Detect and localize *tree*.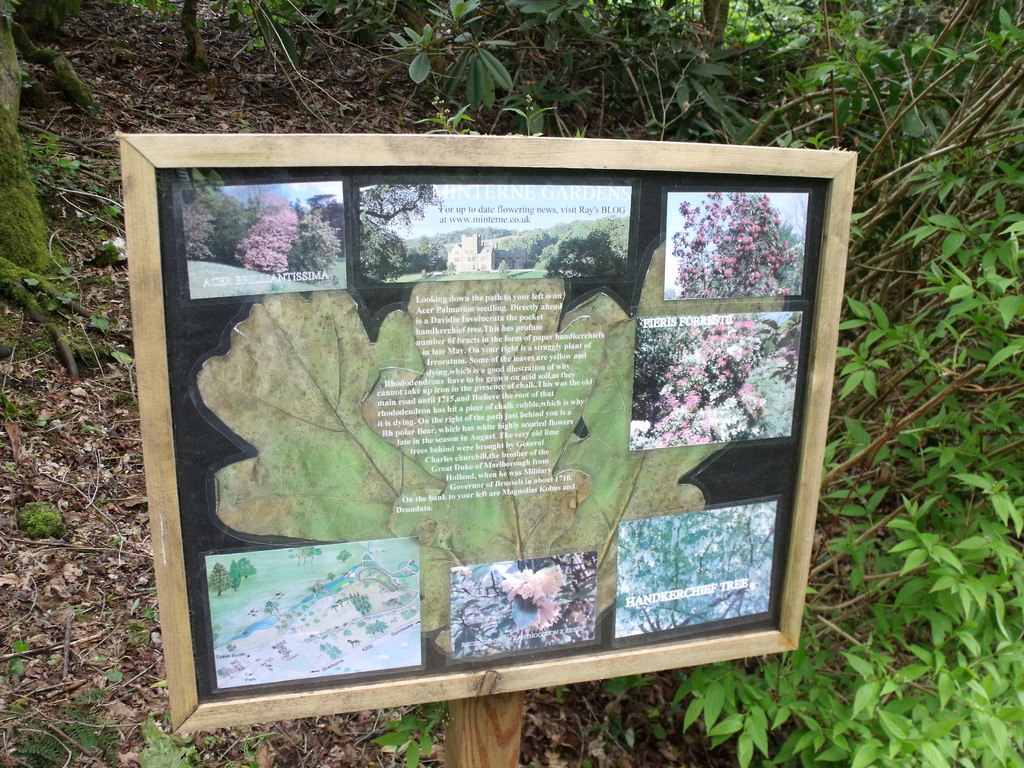
Localized at x1=207 y1=556 x2=229 y2=596.
